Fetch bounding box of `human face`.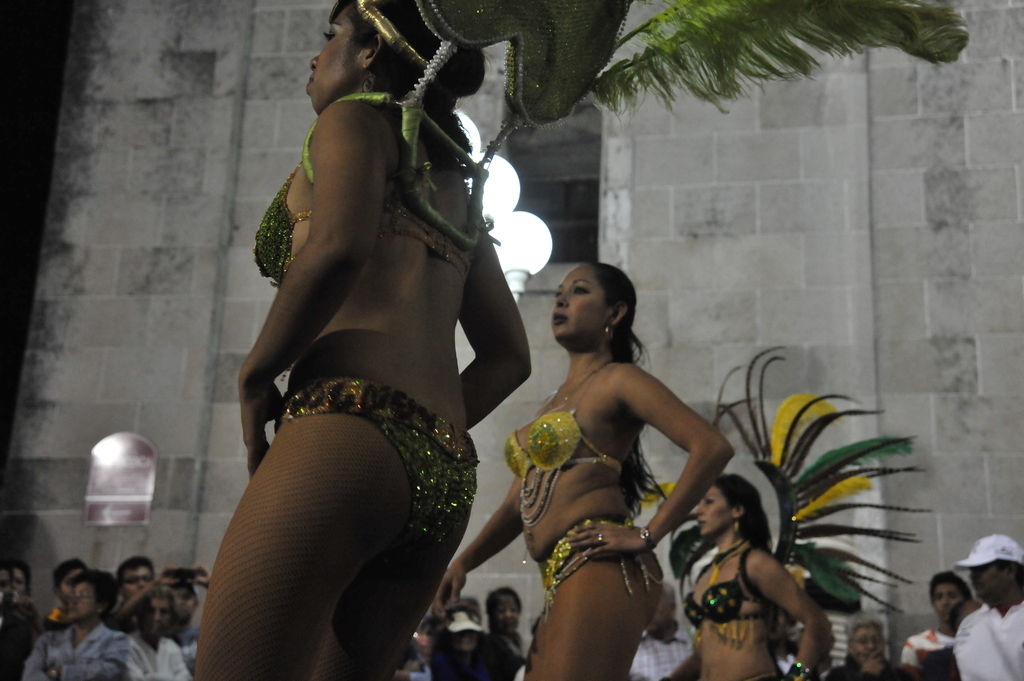
Bbox: box(967, 564, 1011, 607).
